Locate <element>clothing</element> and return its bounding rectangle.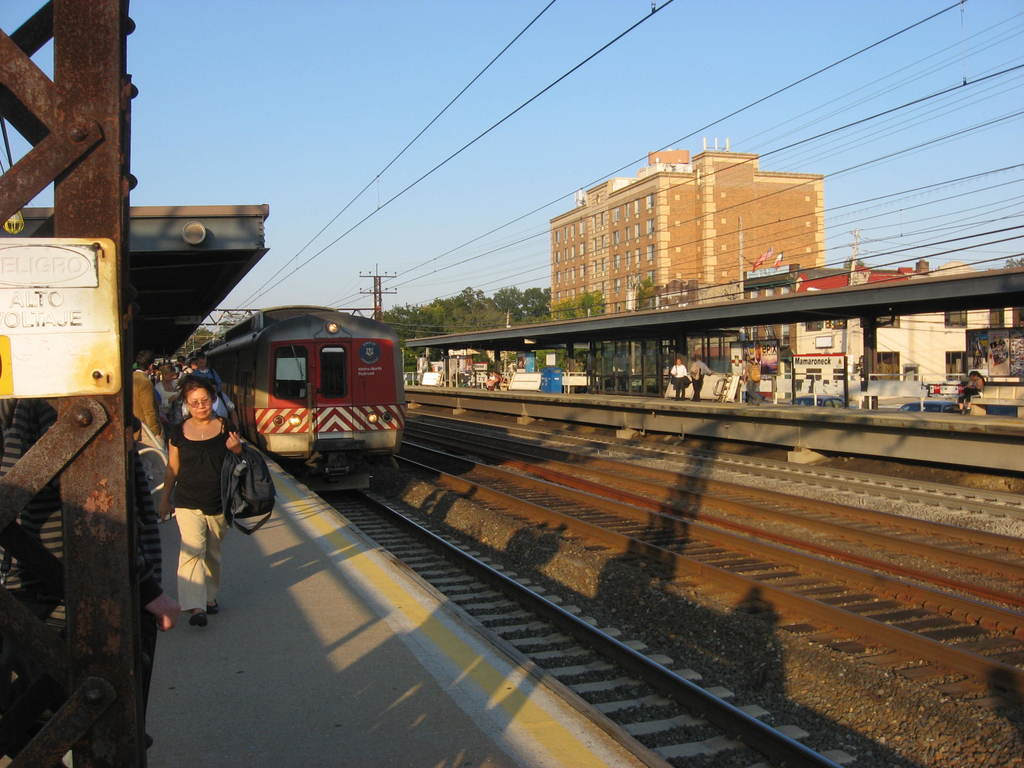
129,365,170,477.
